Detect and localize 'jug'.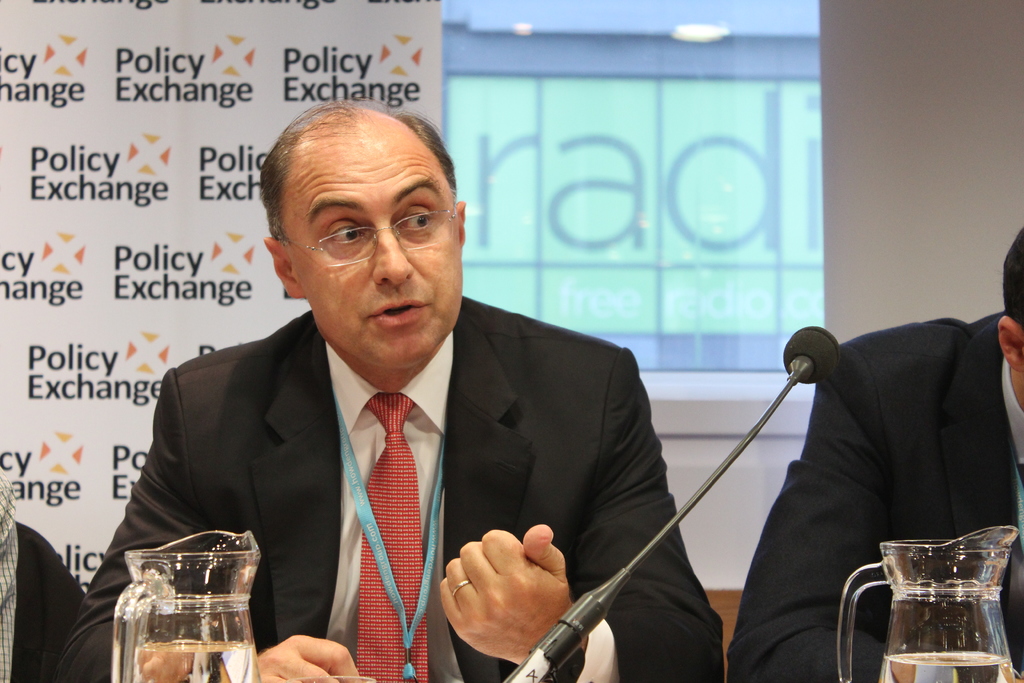
Localized at bbox=(834, 512, 985, 670).
